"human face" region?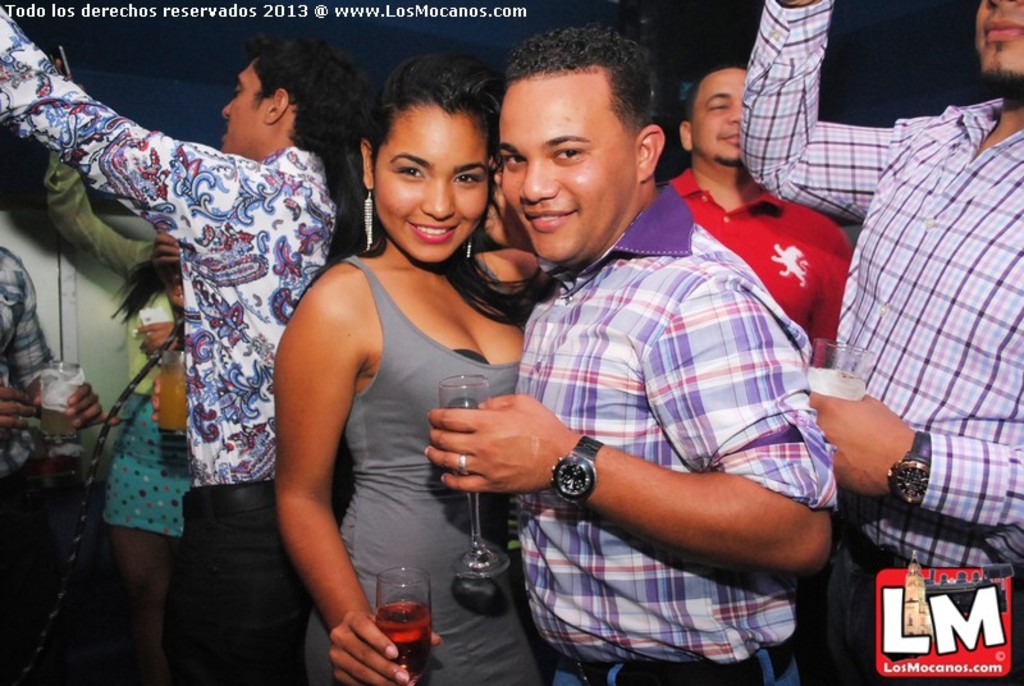
[left=495, top=70, right=635, bottom=269]
